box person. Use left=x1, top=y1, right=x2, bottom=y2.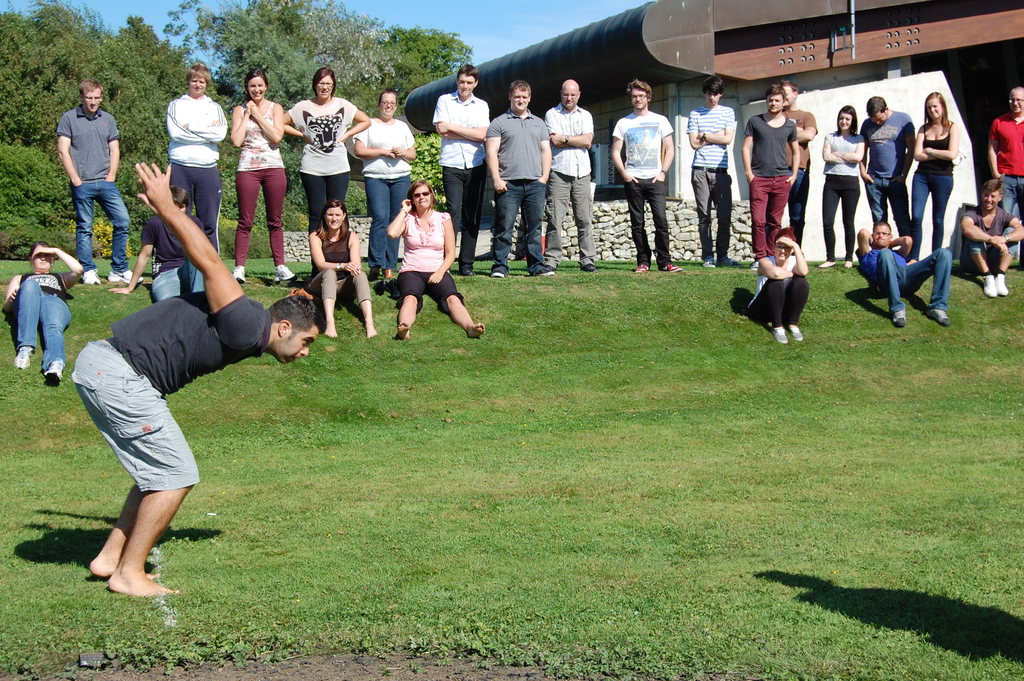
left=308, top=200, right=383, bottom=340.
